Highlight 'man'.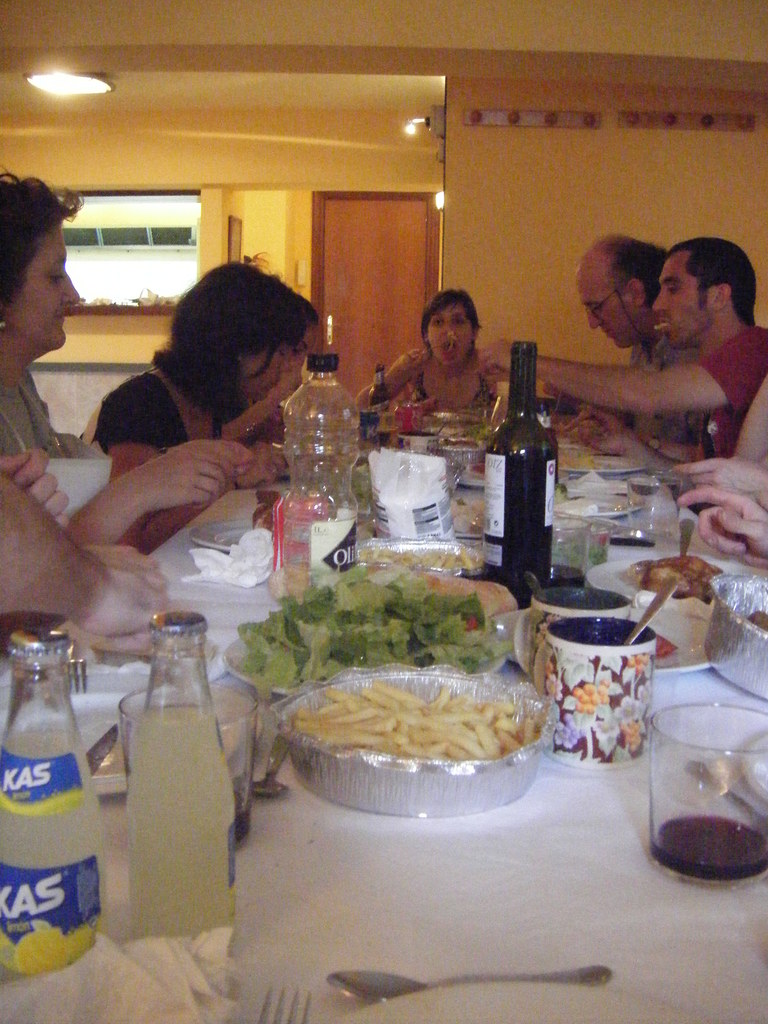
Highlighted region: [570, 244, 700, 443].
